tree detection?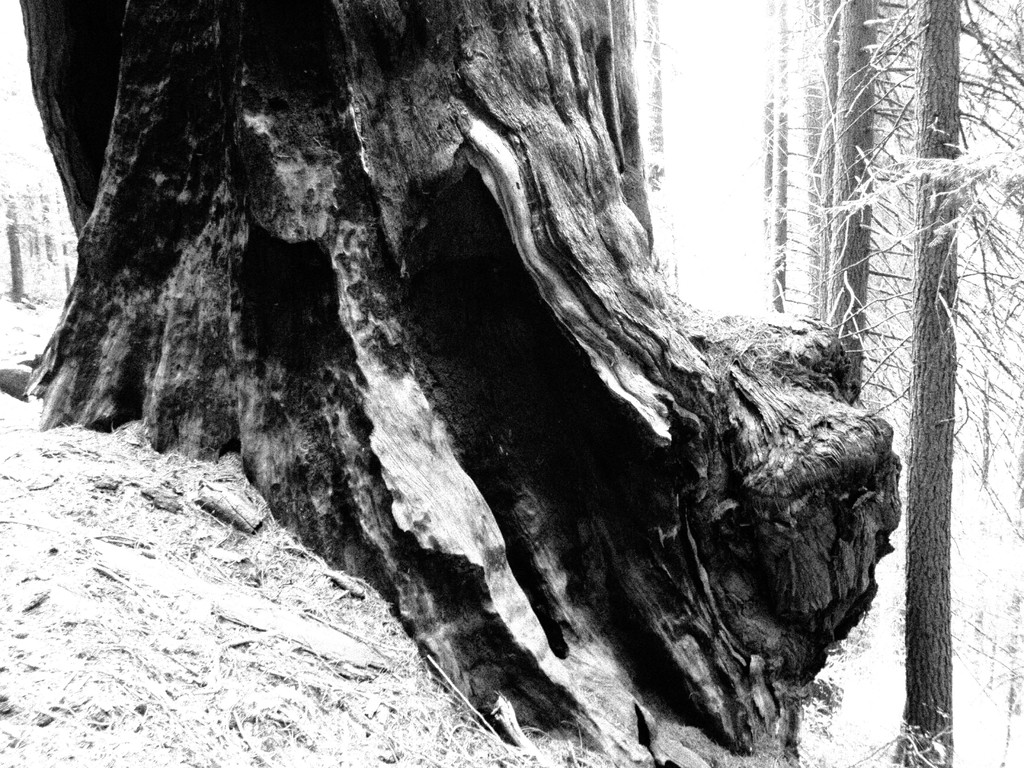
<region>863, 0, 1023, 760</region>
